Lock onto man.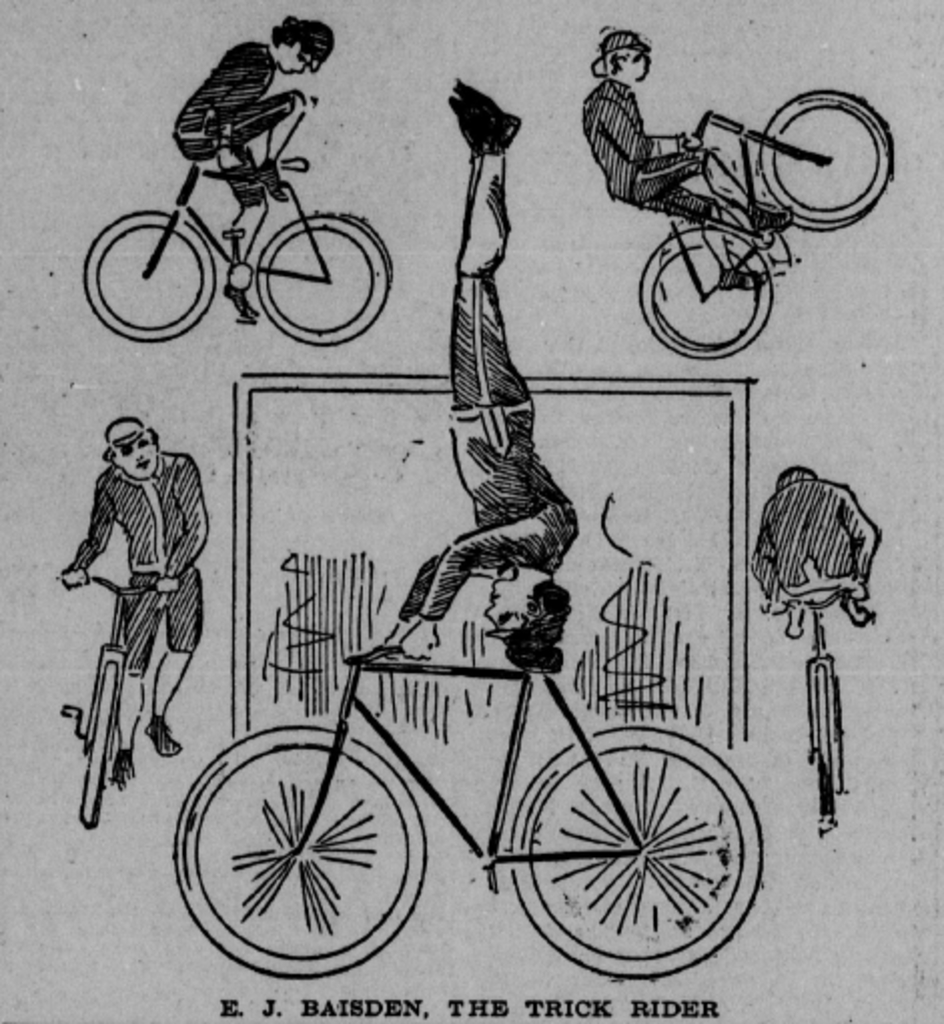
Locked: box(64, 391, 214, 818).
